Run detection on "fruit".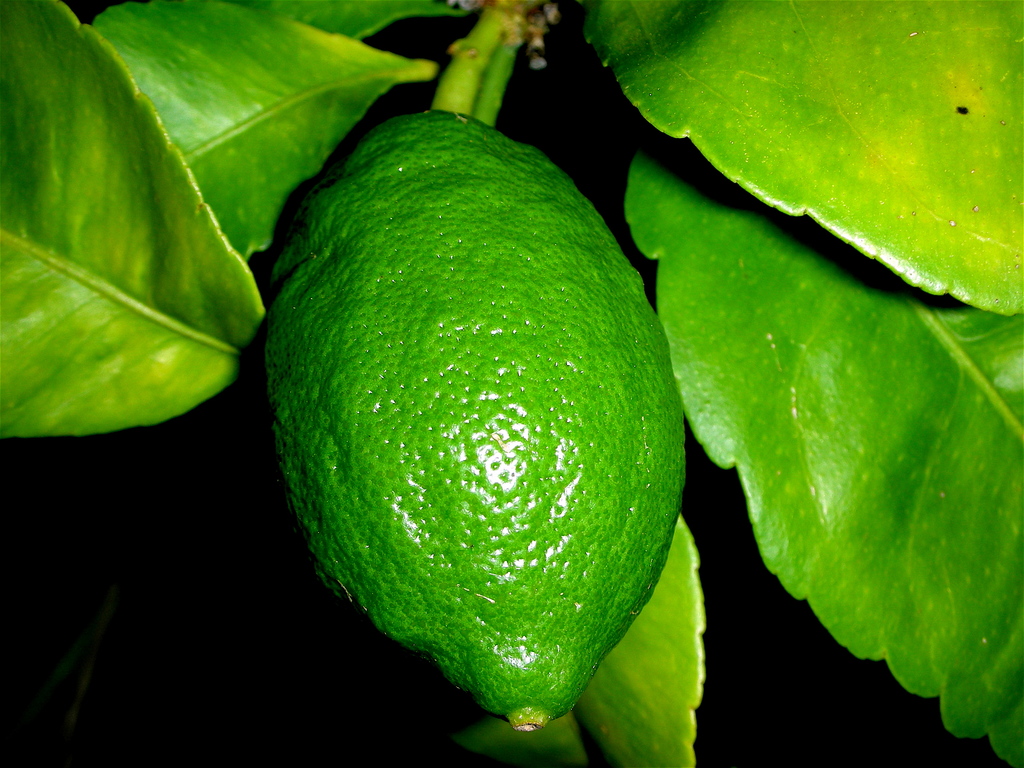
Result: 278/142/689/767.
